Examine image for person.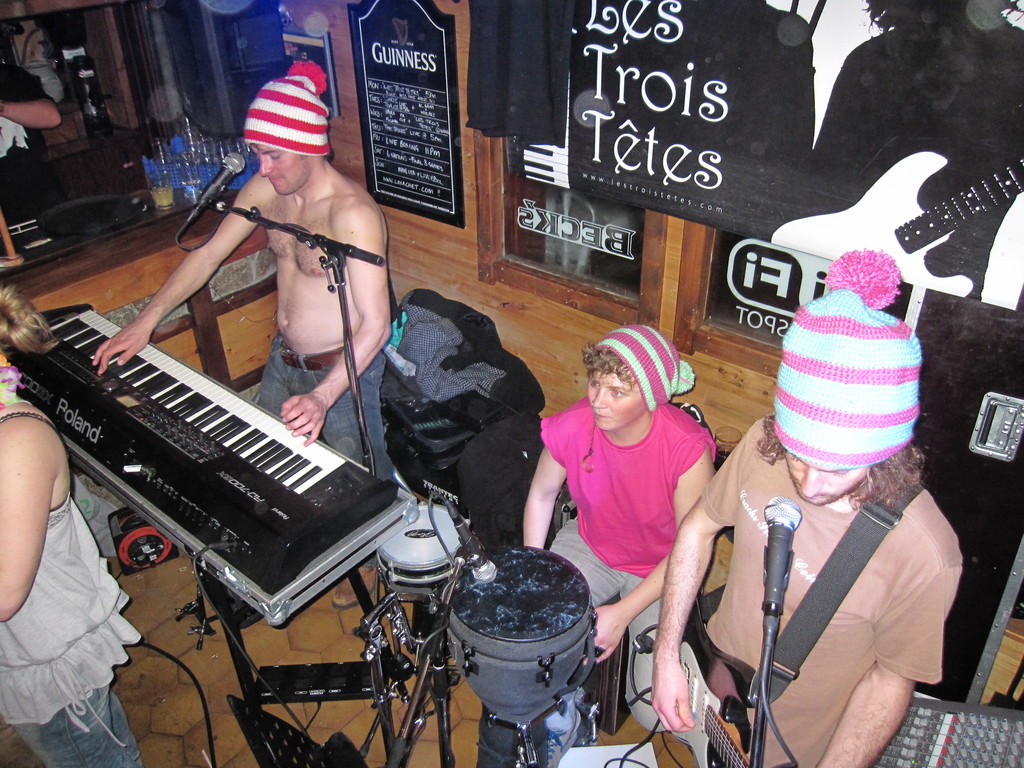
Examination result: <region>521, 320, 719, 733</region>.
